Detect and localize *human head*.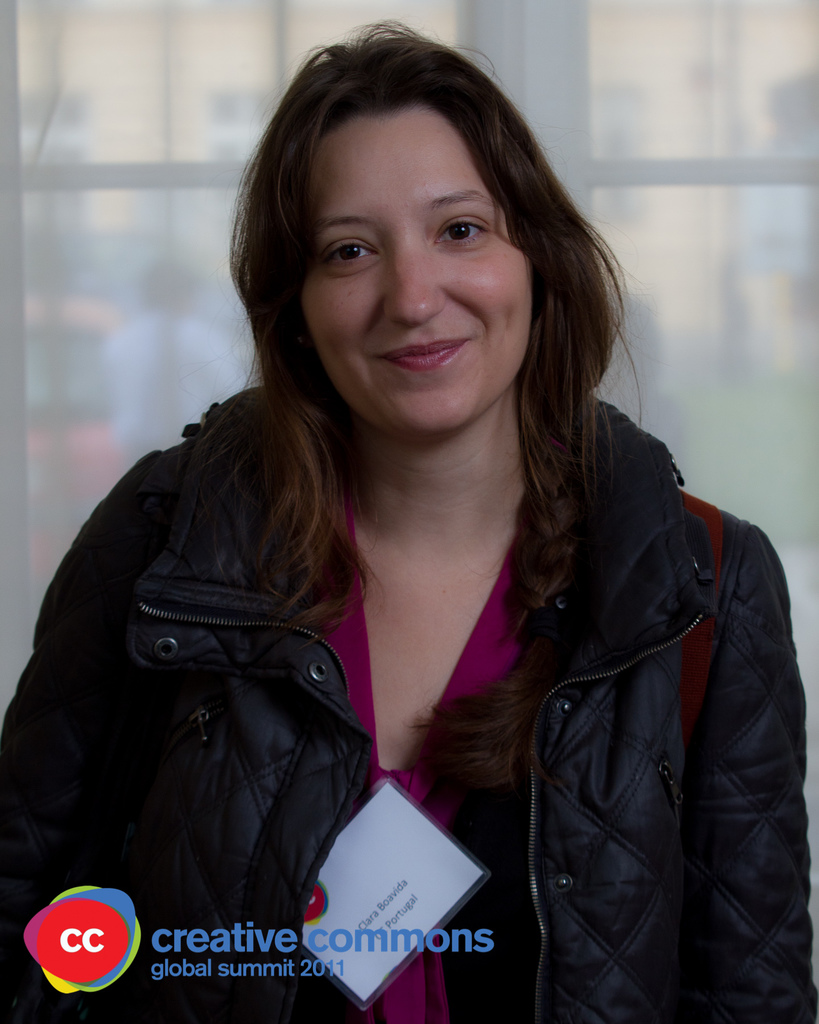
Localized at (left=243, top=20, right=591, bottom=438).
